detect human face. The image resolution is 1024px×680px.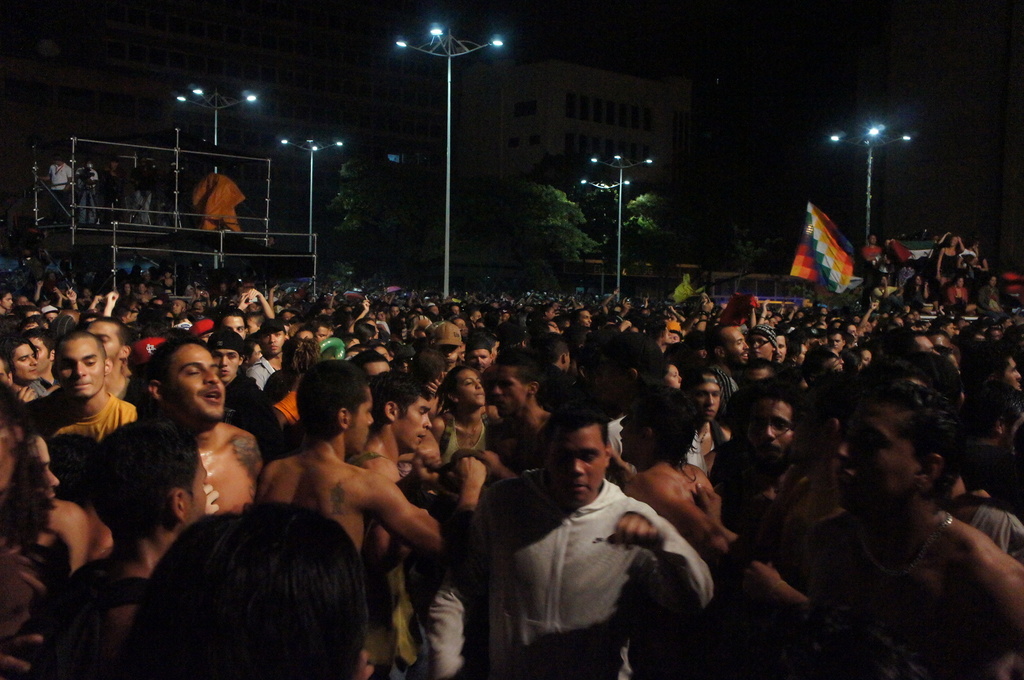
554,425,605,511.
